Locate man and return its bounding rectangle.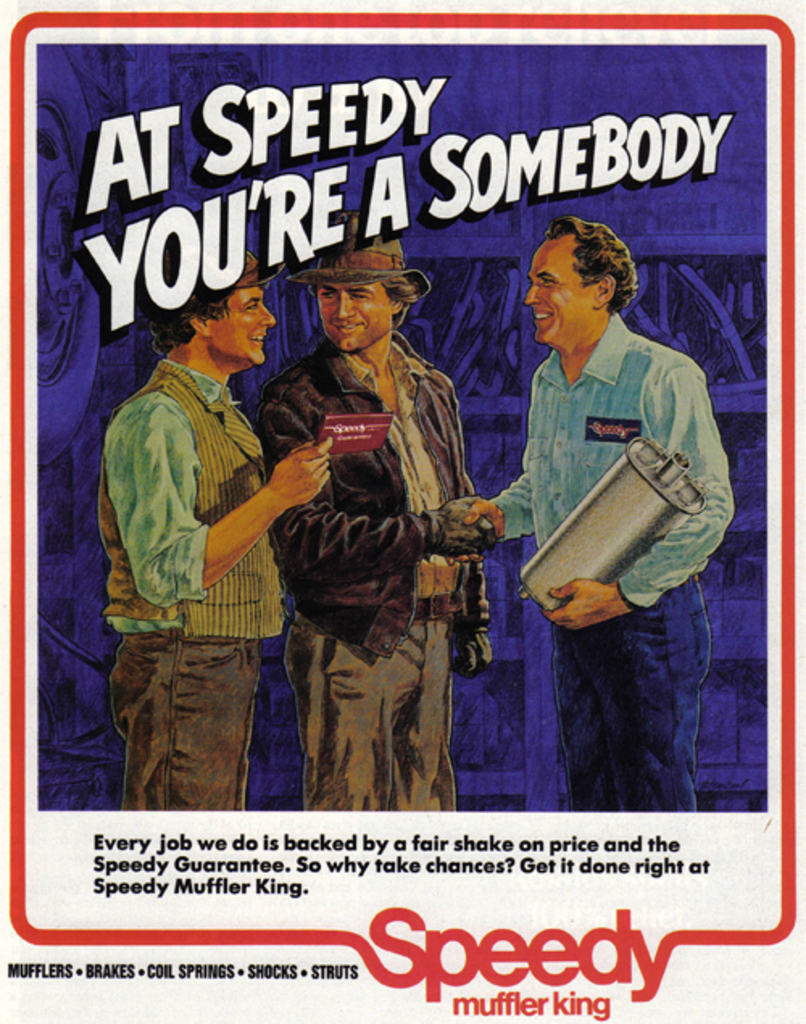
Rect(103, 244, 326, 814).
